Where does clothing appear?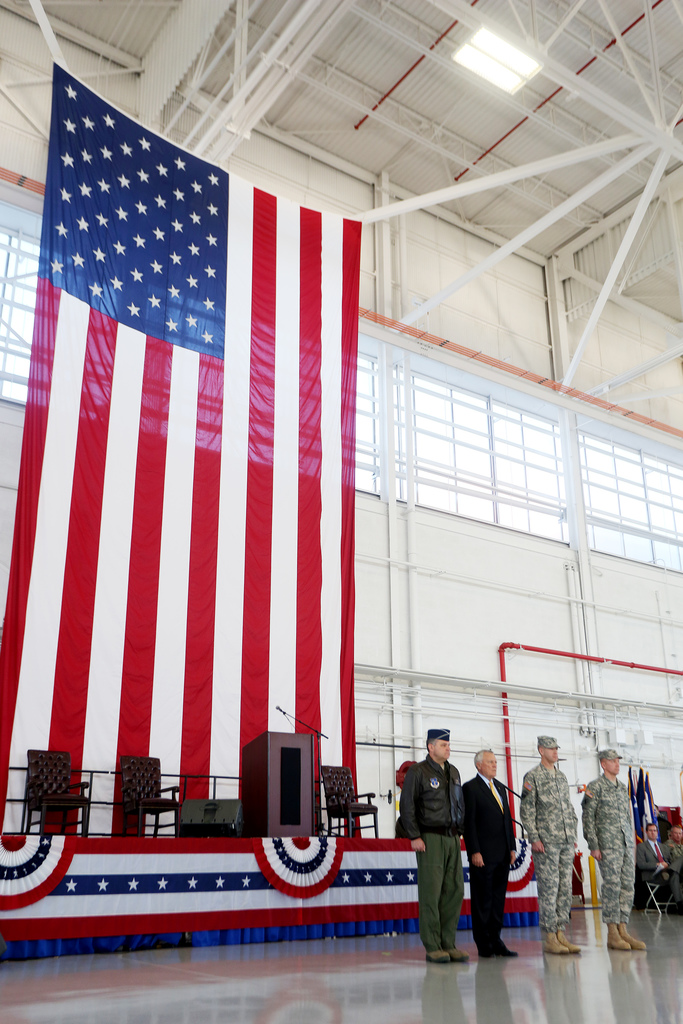
Appears at left=588, top=781, right=647, bottom=918.
